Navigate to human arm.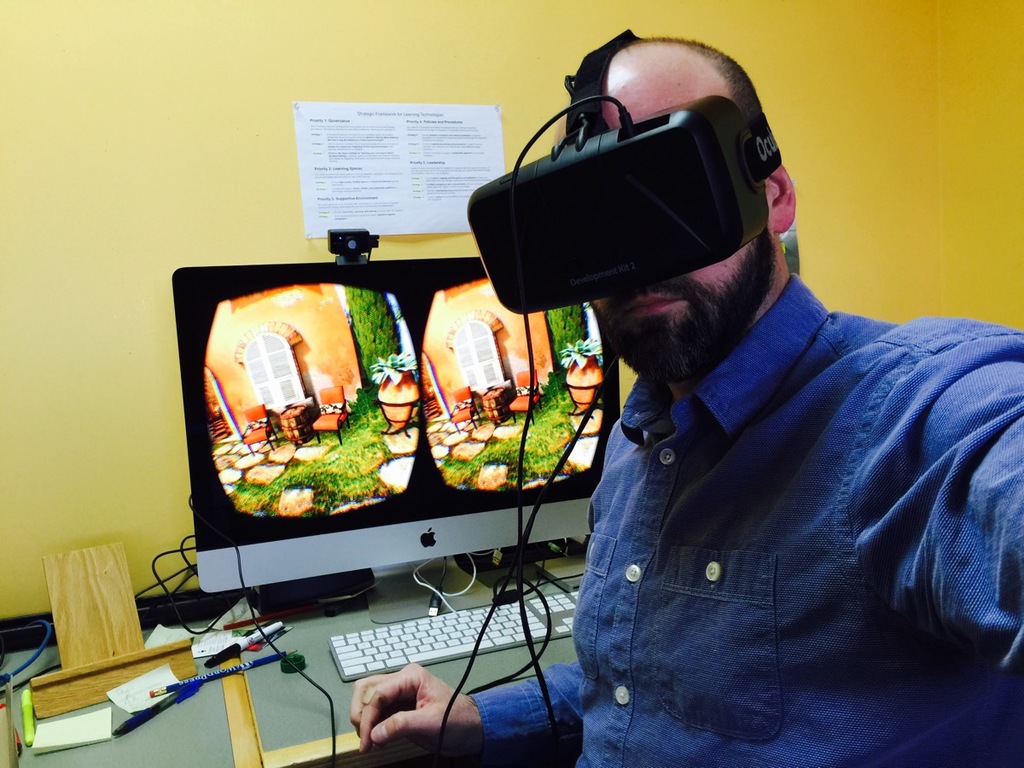
Navigation target: rect(340, 660, 590, 765).
